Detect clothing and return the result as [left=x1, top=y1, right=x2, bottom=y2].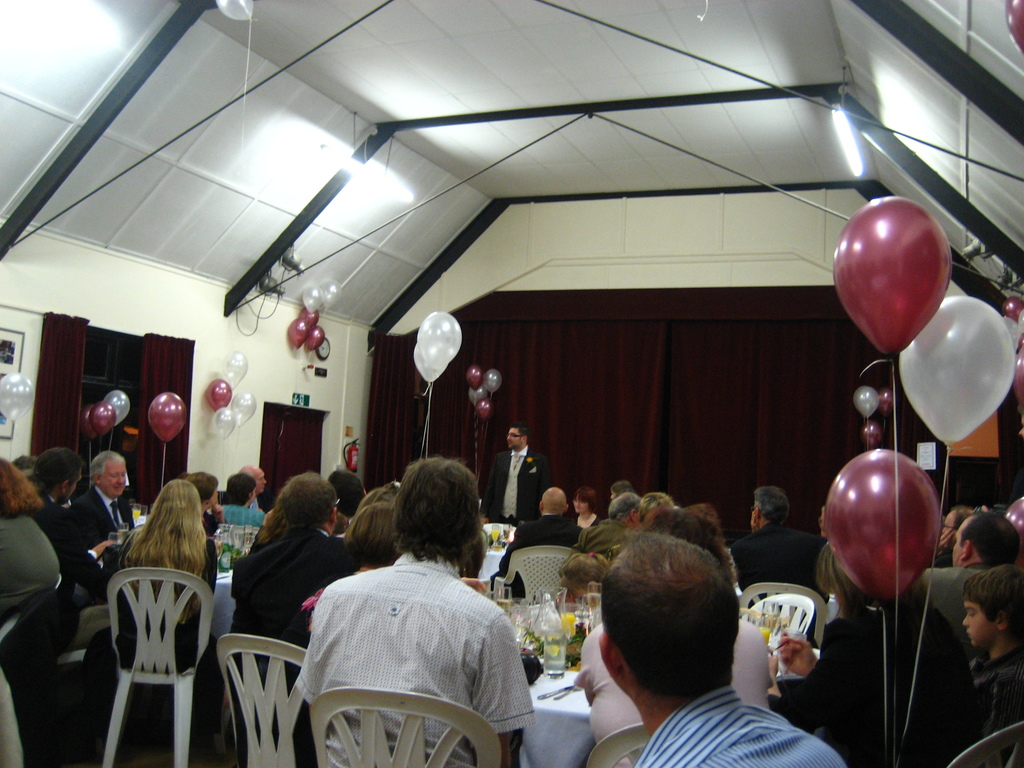
[left=556, top=520, right=640, bottom=603].
